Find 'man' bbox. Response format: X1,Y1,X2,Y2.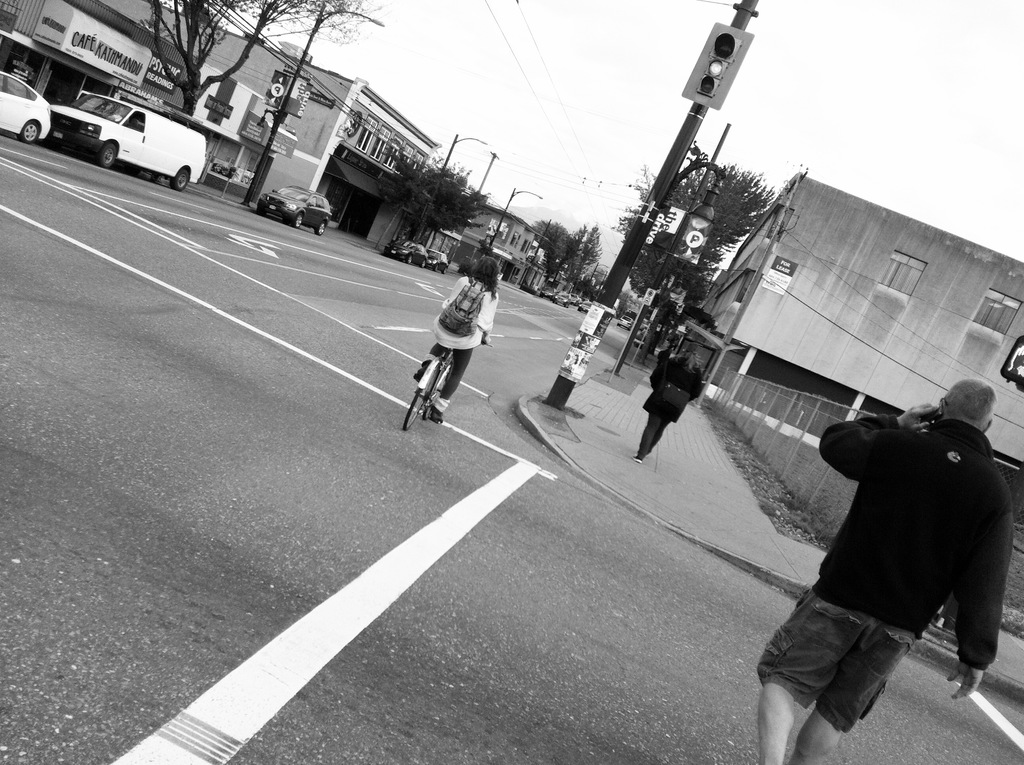
630,340,700,469.
